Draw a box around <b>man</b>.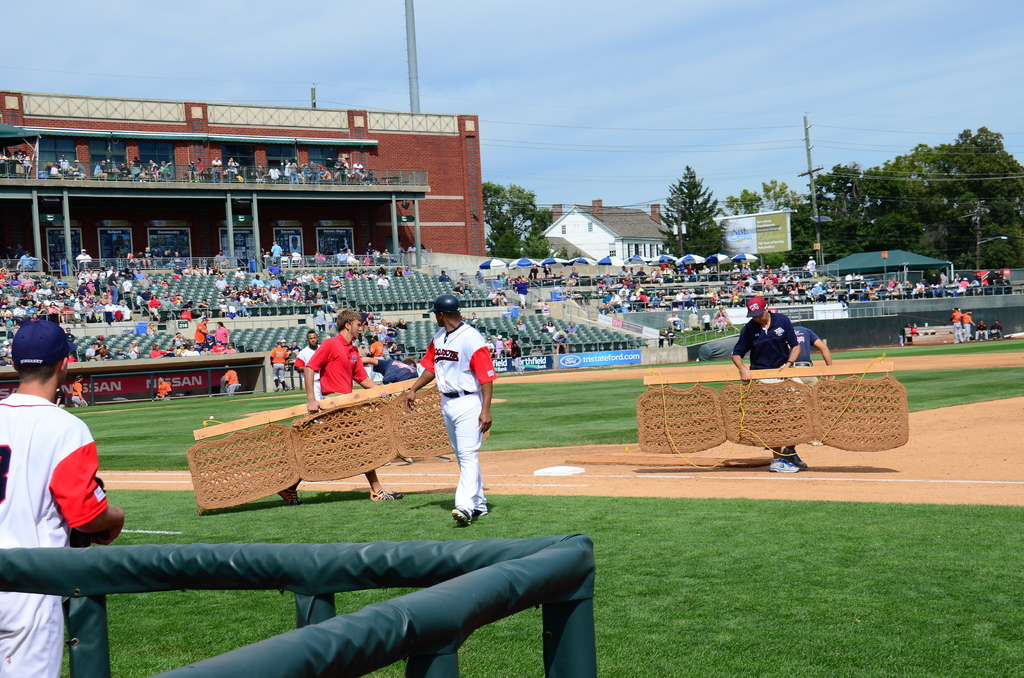
(x1=221, y1=367, x2=239, y2=398).
